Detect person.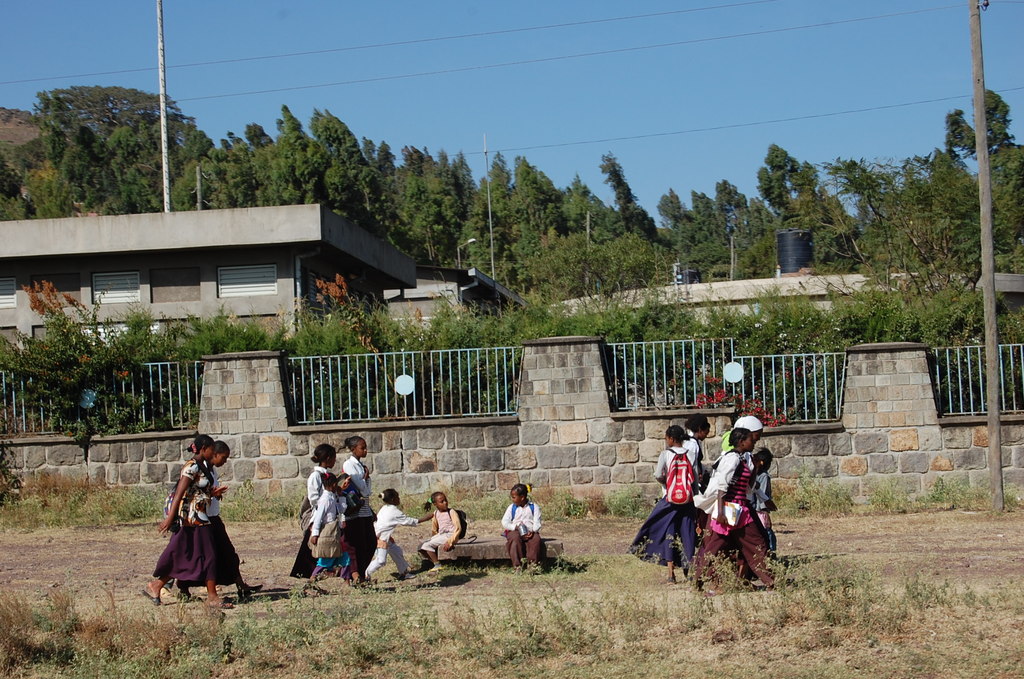
Detected at crop(414, 487, 472, 569).
